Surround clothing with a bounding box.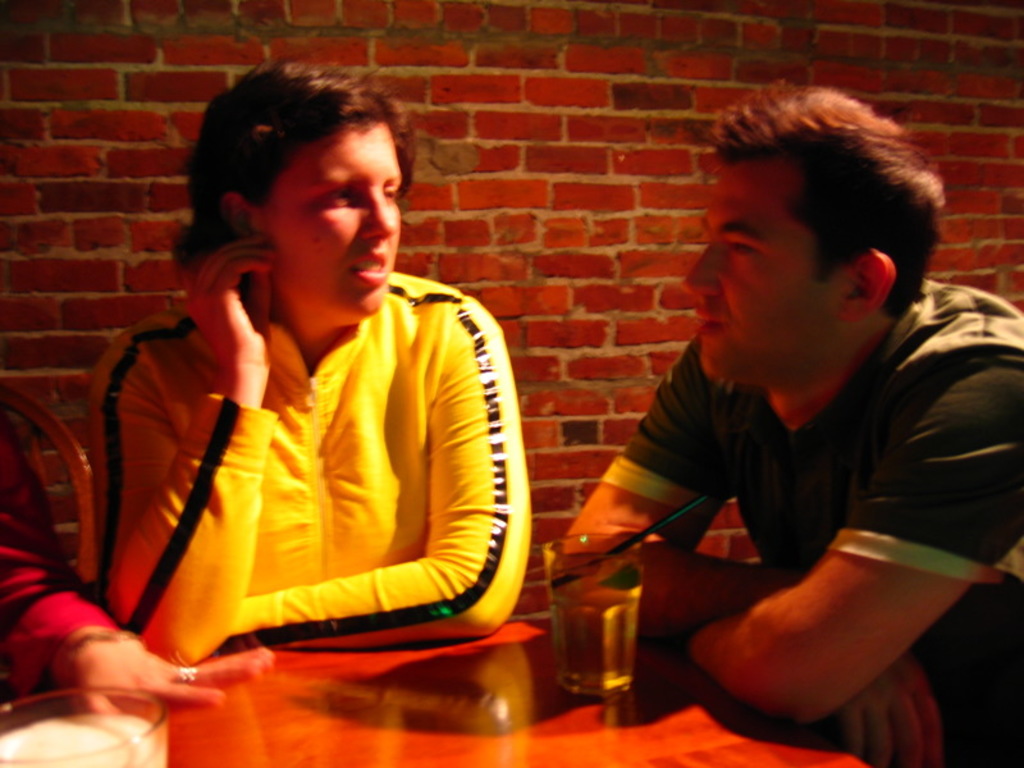
locate(0, 442, 111, 700).
